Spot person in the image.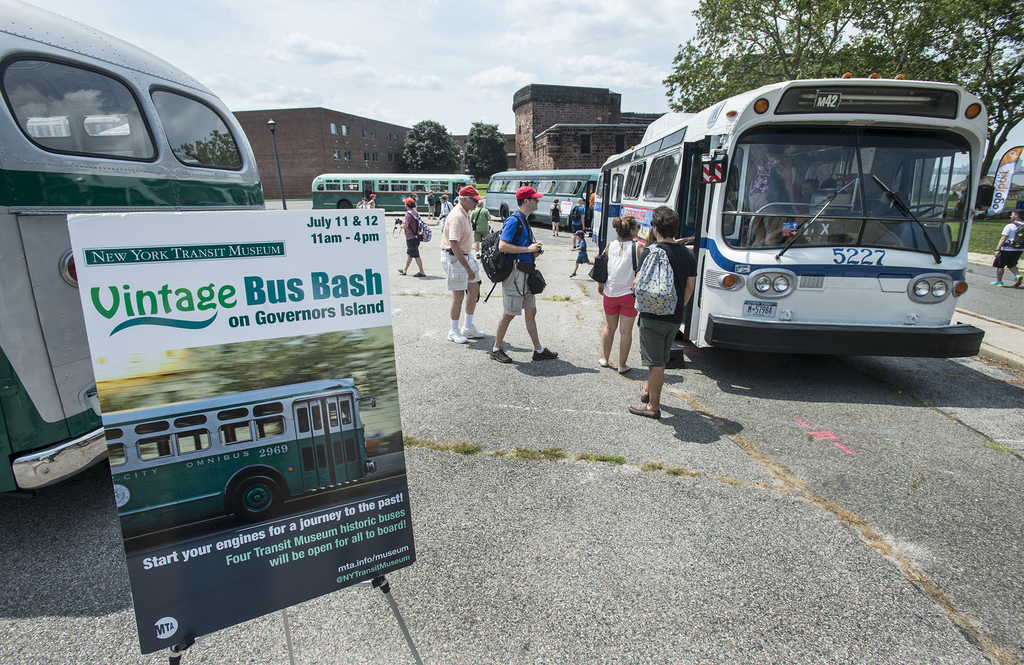
person found at region(594, 218, 655, 369).
